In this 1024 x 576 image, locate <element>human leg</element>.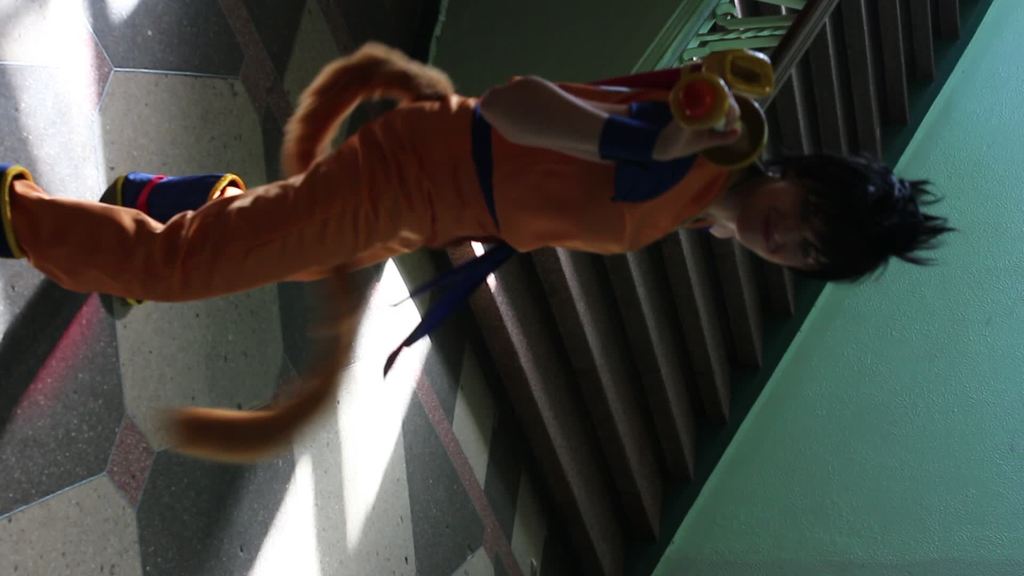
Bounding box: x1=99 y1=93 x2=472 y2=308.
